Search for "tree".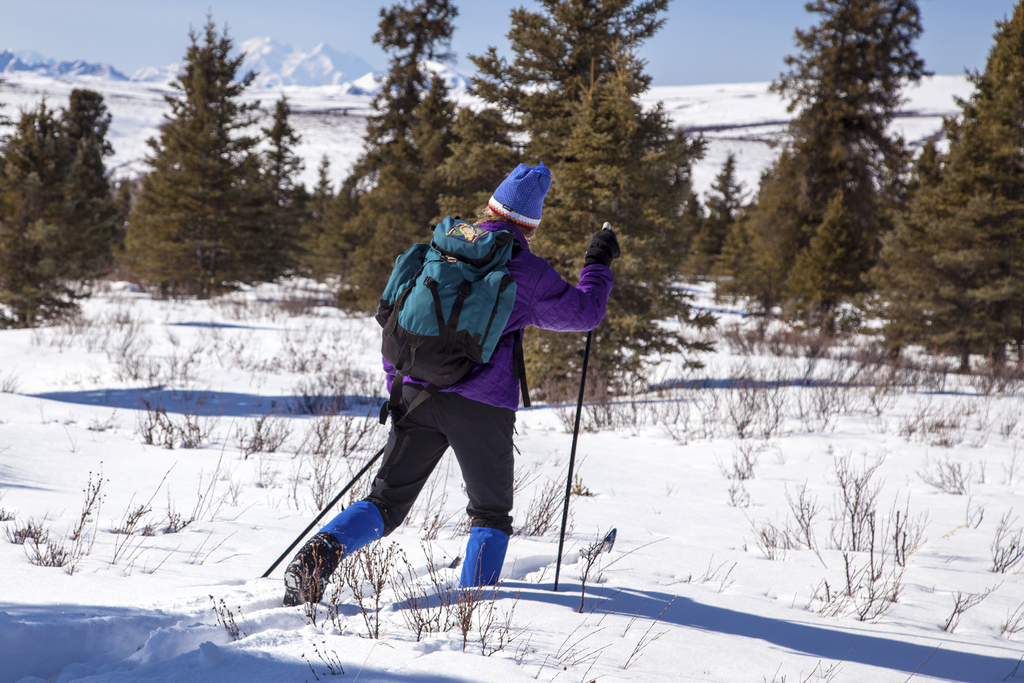
Found at <box>453,0,668,204</box>.
